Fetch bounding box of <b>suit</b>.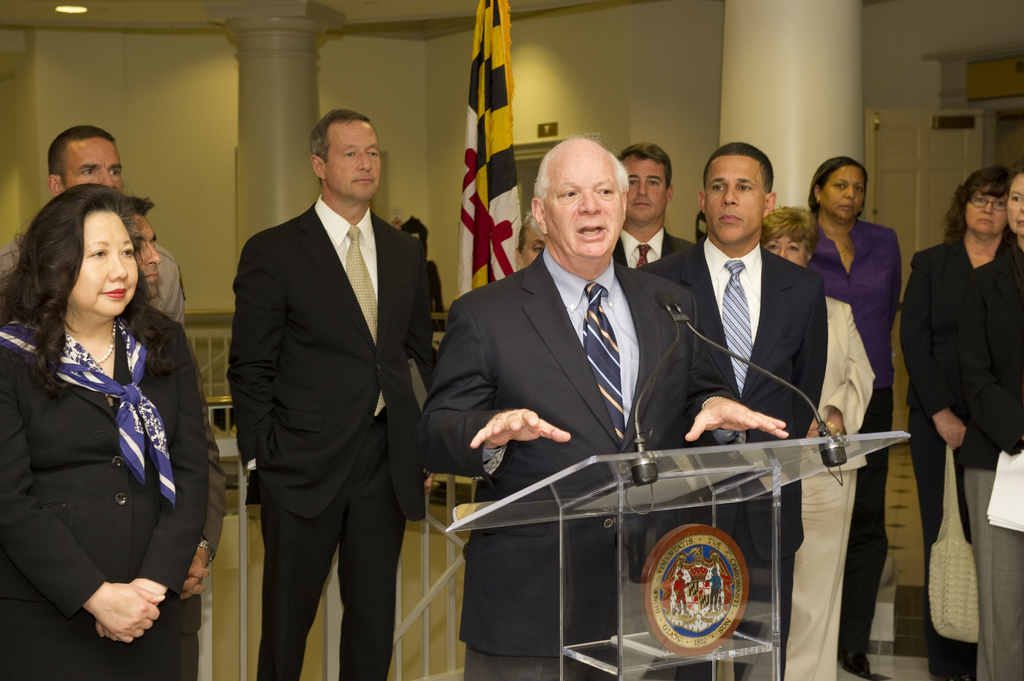
Bbox: (615,225,678,269).
